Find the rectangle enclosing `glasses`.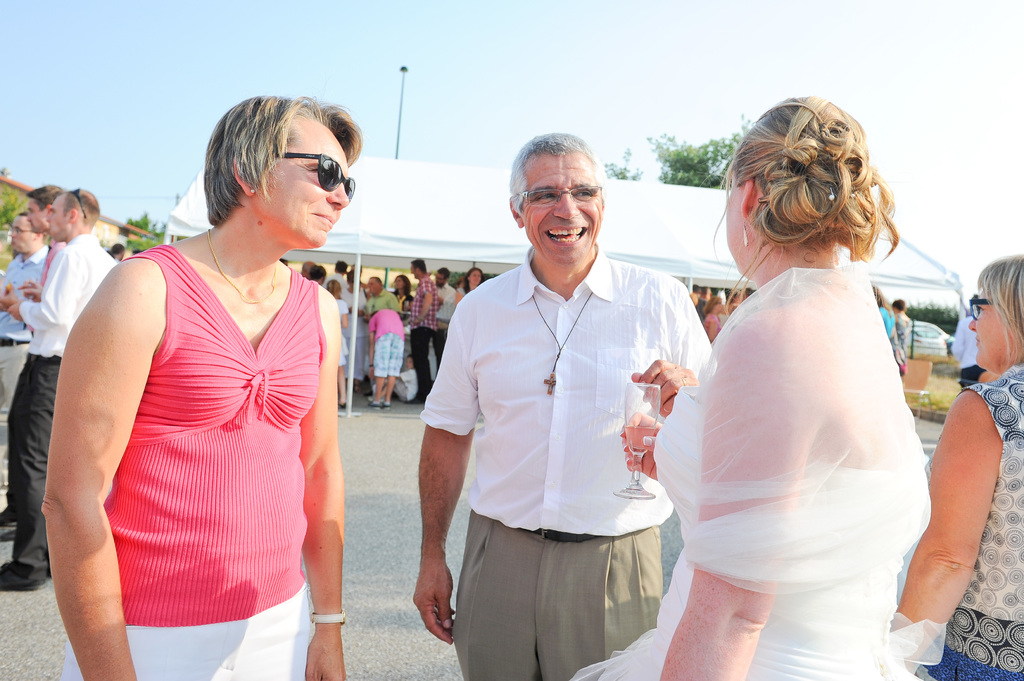
{"x1": 965, "y1": 289, "x2": 992, "y2": 320}.
